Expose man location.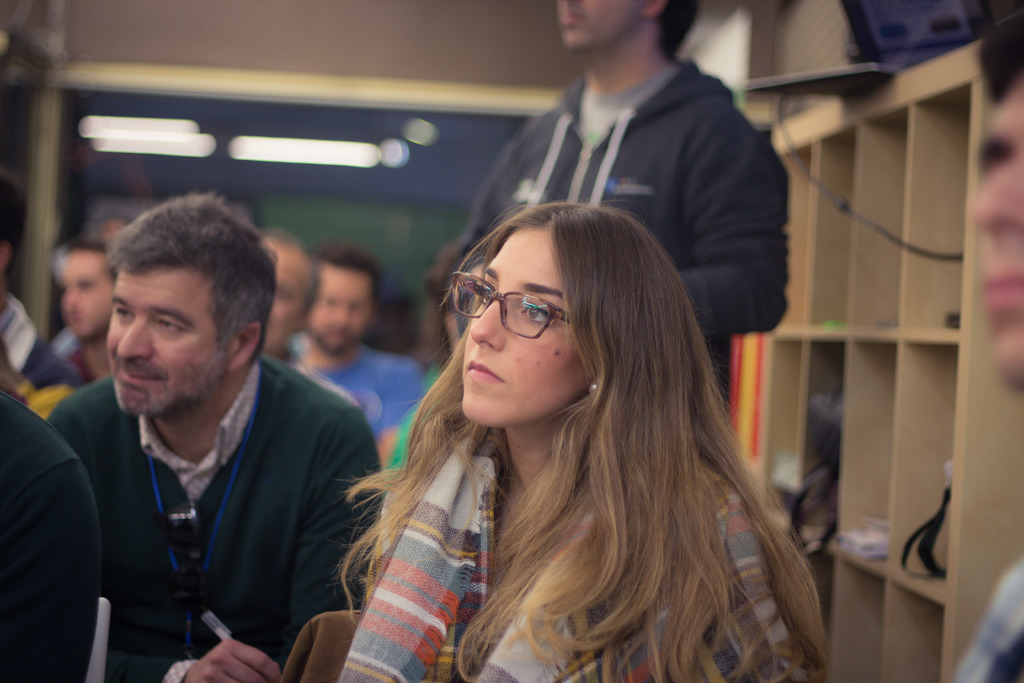
Exposed at 296, 245, 433, 442.
